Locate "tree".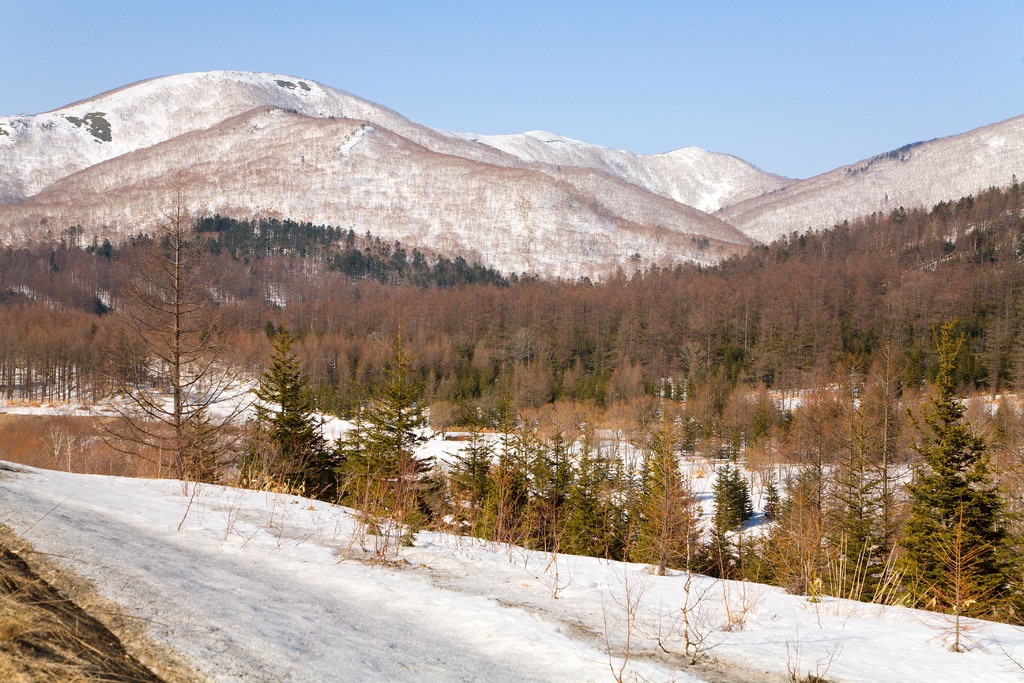
Bounding box: <region>221, 325, 351, 495</region>.
